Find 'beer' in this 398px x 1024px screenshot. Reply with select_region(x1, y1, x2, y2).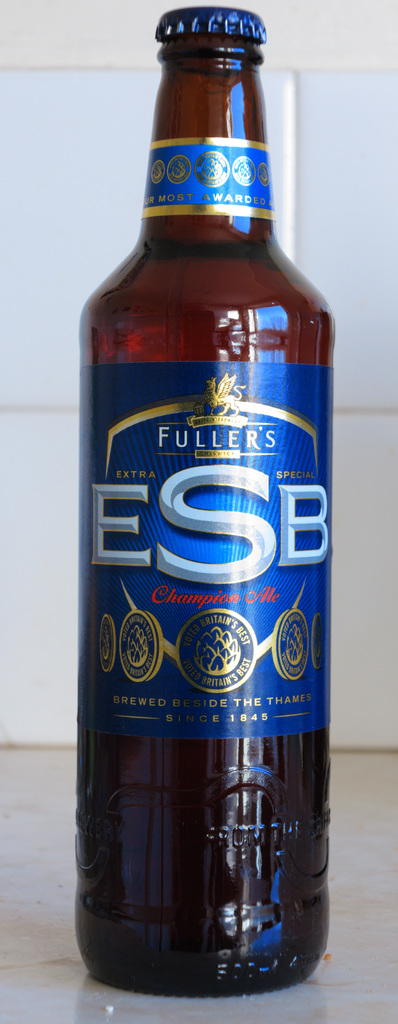
select_region(78, 6, 335, 998).
